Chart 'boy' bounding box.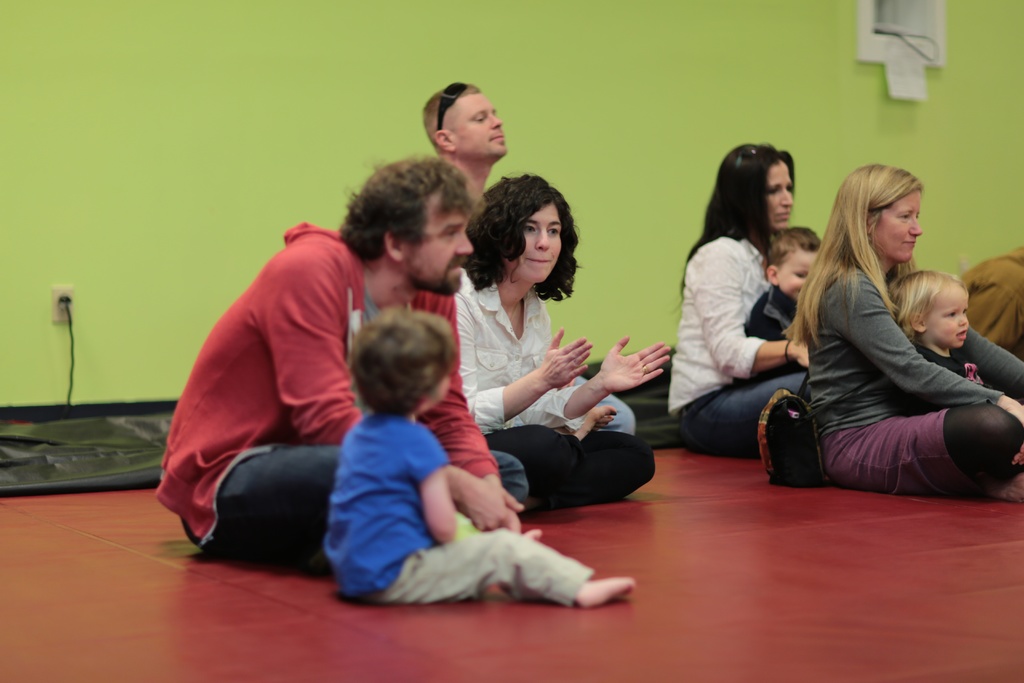
Charted: detection(324, 302, 632, 617).
